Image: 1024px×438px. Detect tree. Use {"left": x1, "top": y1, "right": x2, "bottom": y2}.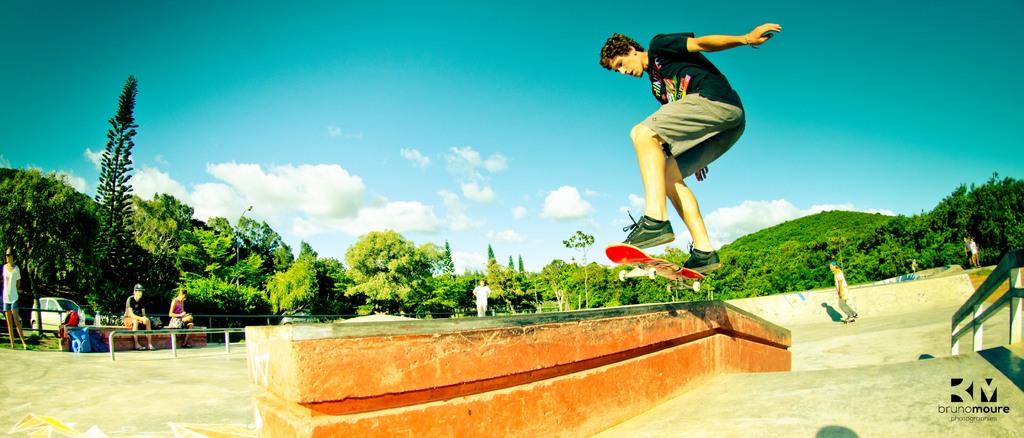
{"left": 68, "top": 70, "right": 150, "bottom": 330}.
